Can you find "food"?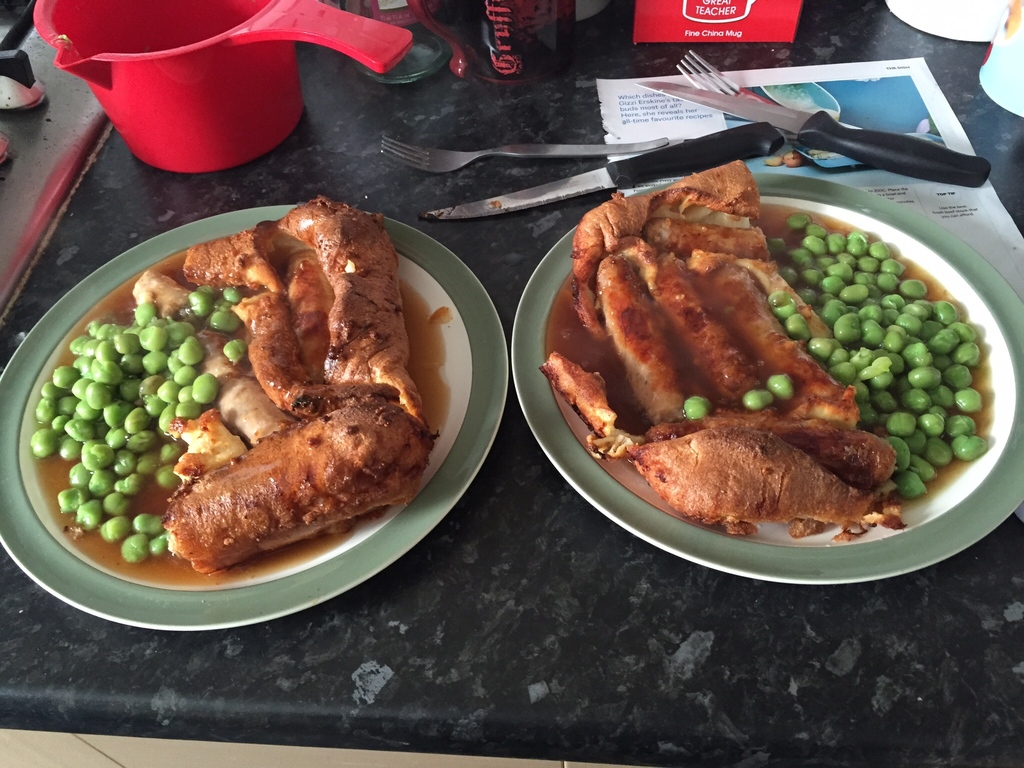
Yes, bounding box: {"x1": 166, "y1": 192, "x2": 436, "y2": 574}.
